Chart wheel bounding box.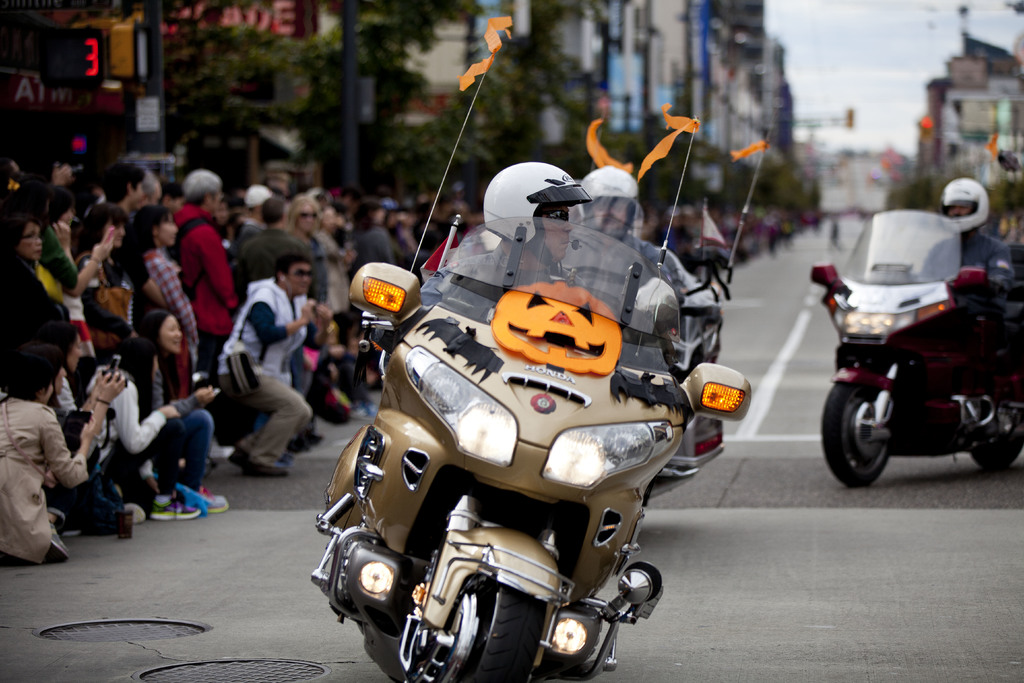
Charted: {"left": 438, "top": 584, "right": 547, "bottom": 682}.
